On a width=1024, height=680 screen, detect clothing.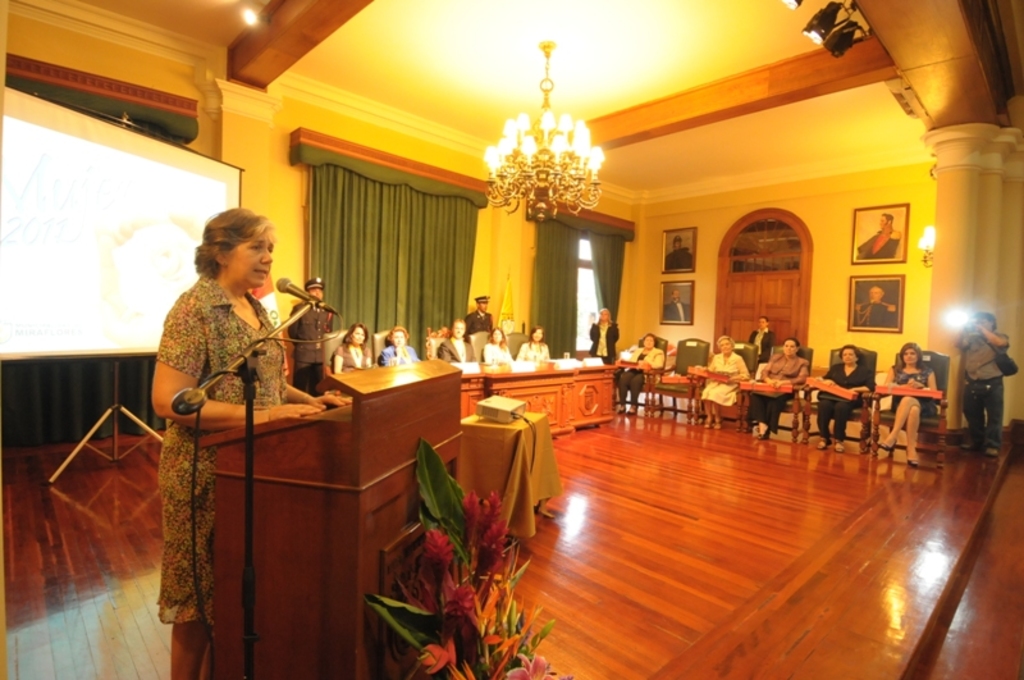
746, 334, 774, 353.
